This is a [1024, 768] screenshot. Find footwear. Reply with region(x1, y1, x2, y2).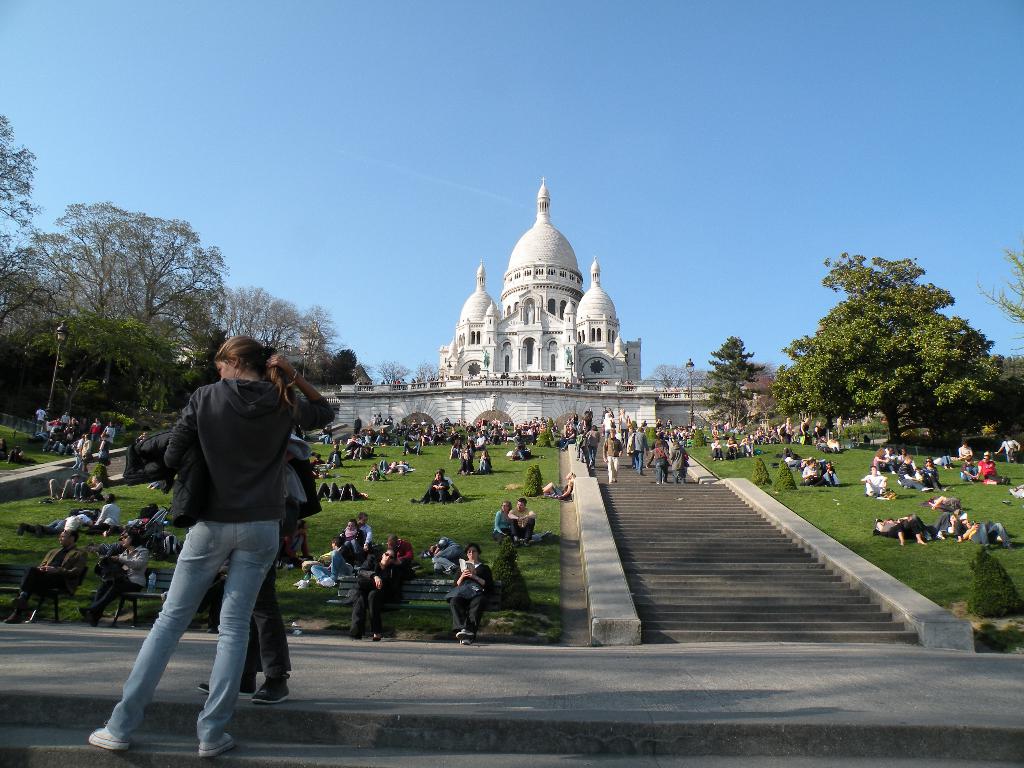
region(350, 632, 364, 639).
